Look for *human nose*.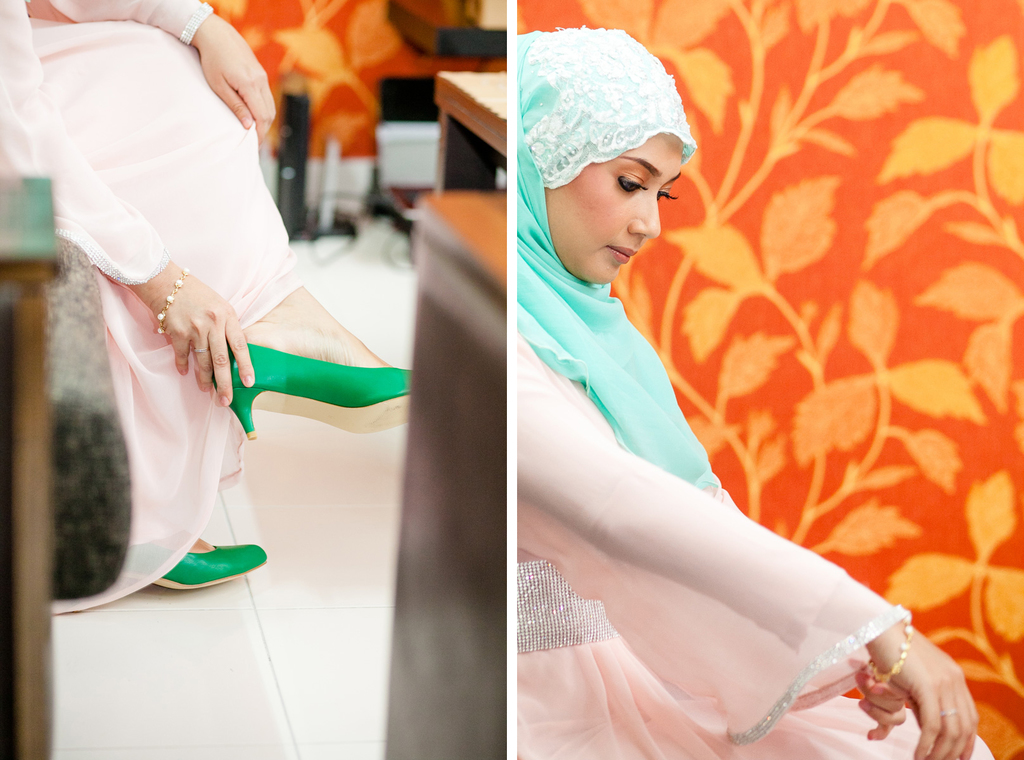
Found: bbox=(626, 187, 661, 239).
